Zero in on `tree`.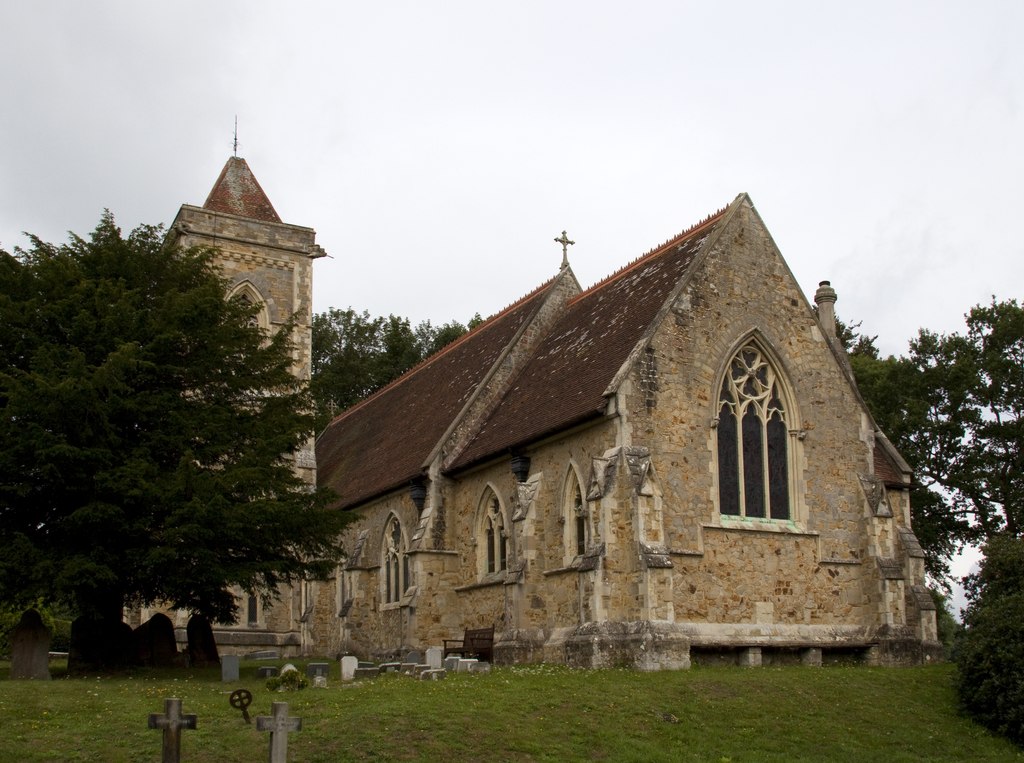
Zeroed in: rect(877, 324, 991, 470).
